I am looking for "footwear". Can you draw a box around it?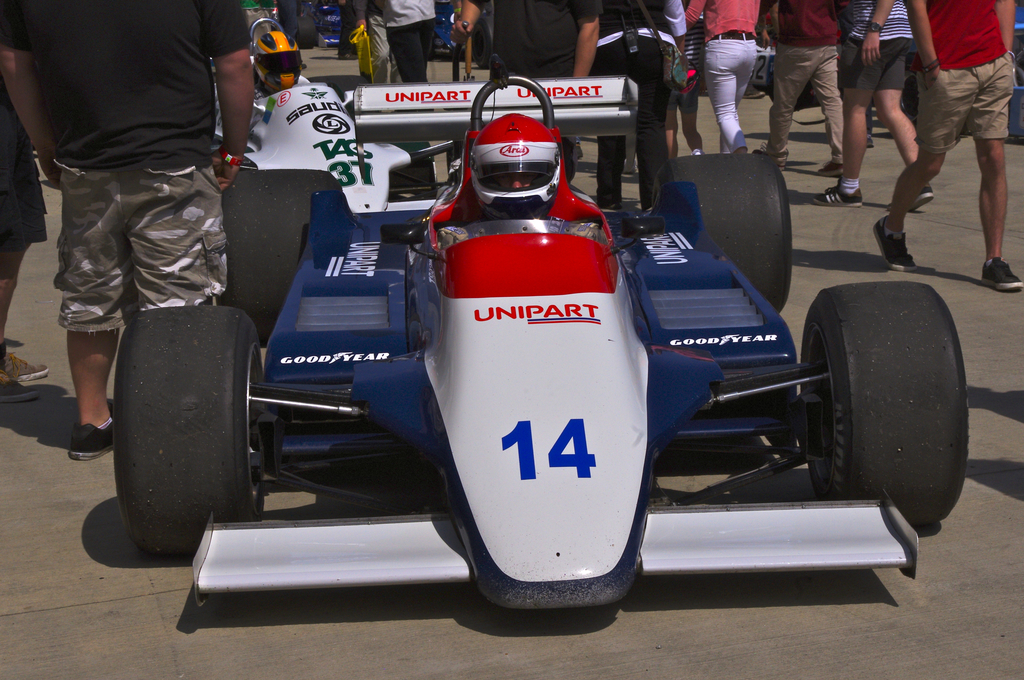
Sure, the bounding box is {"left": 815, "top": 179, "right": 862, "bottom": 208}.
